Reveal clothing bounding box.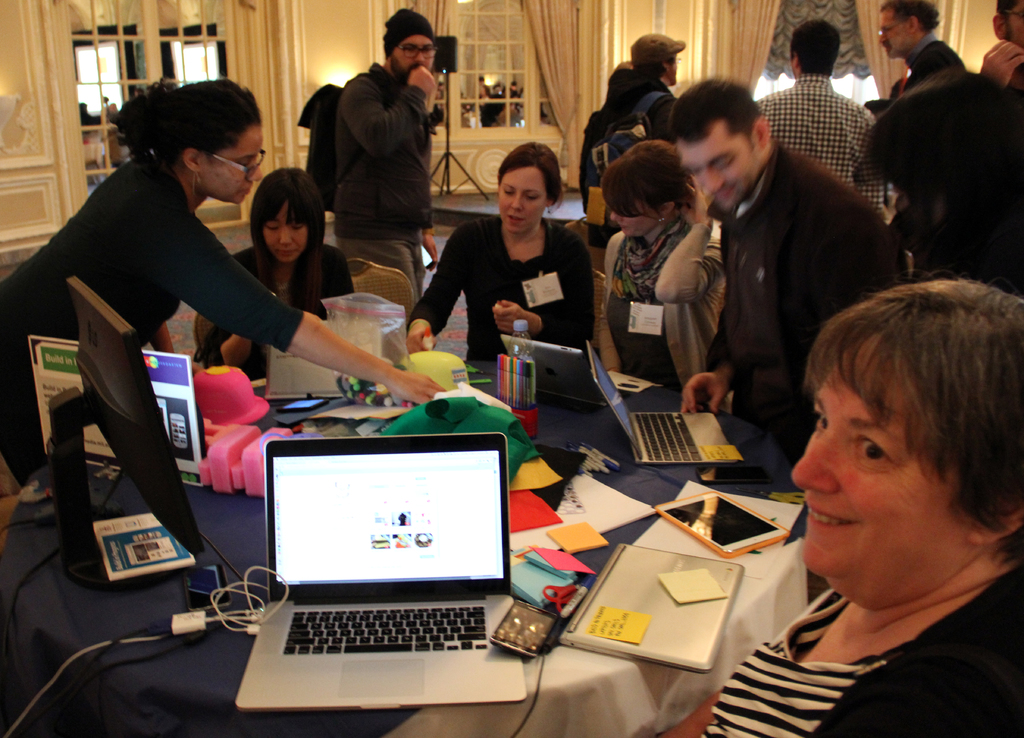
Revealed: region(206, 243, 354, 379).
